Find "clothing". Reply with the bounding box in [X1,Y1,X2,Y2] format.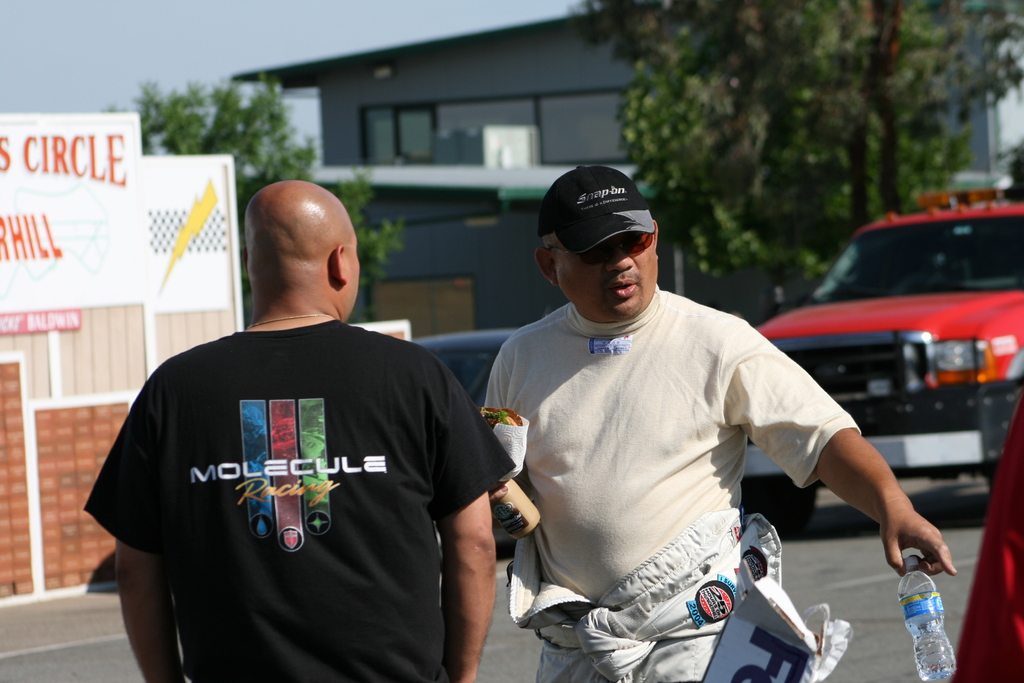
[948,393,1023,682].
